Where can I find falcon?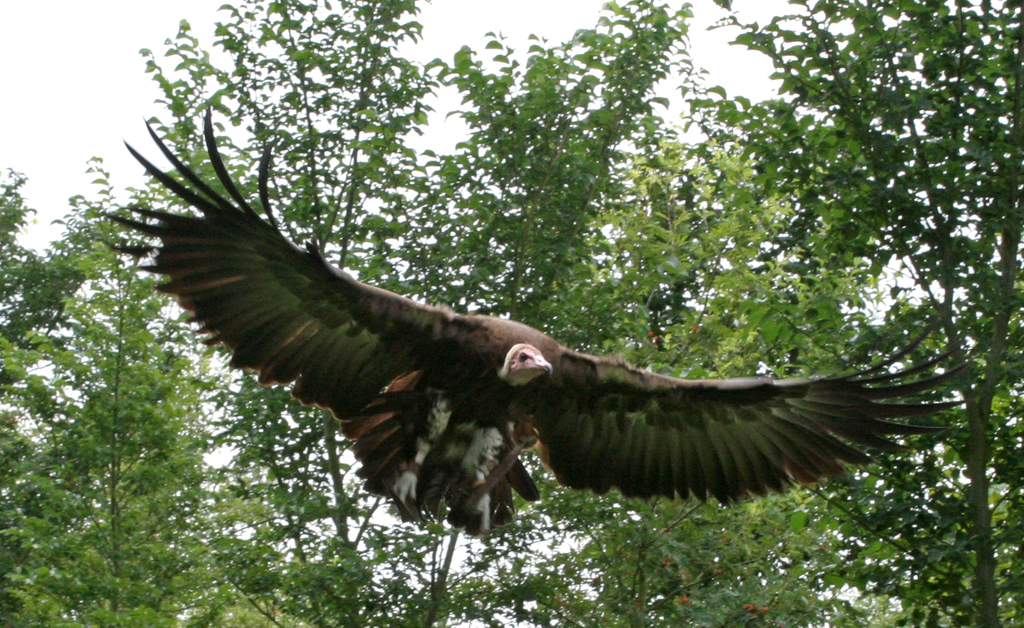
You can find it at select_region(94, 107, 967, 541).
